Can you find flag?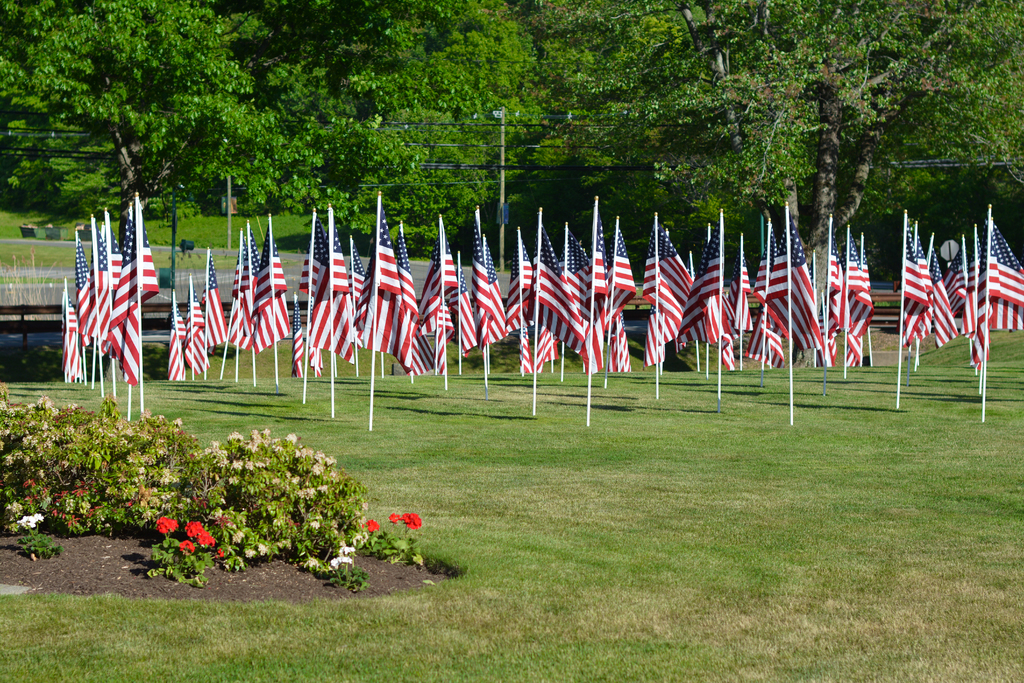
Yes, bounding box: <box>837,340,863,370</box>.
